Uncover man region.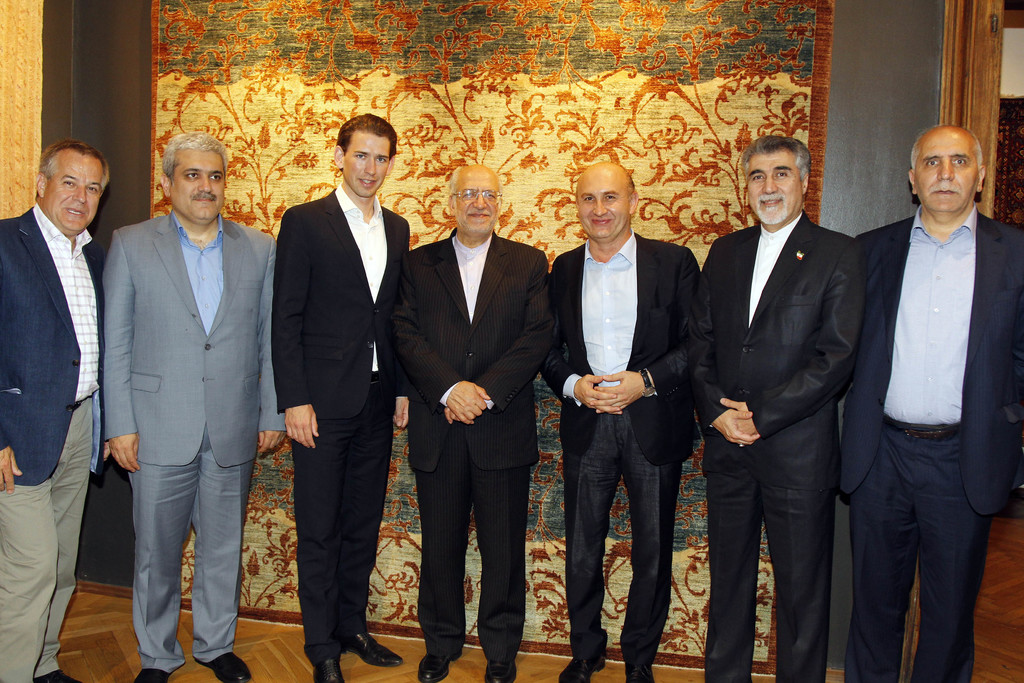
Uncovered: Rect(0, 137, 111, 682).
